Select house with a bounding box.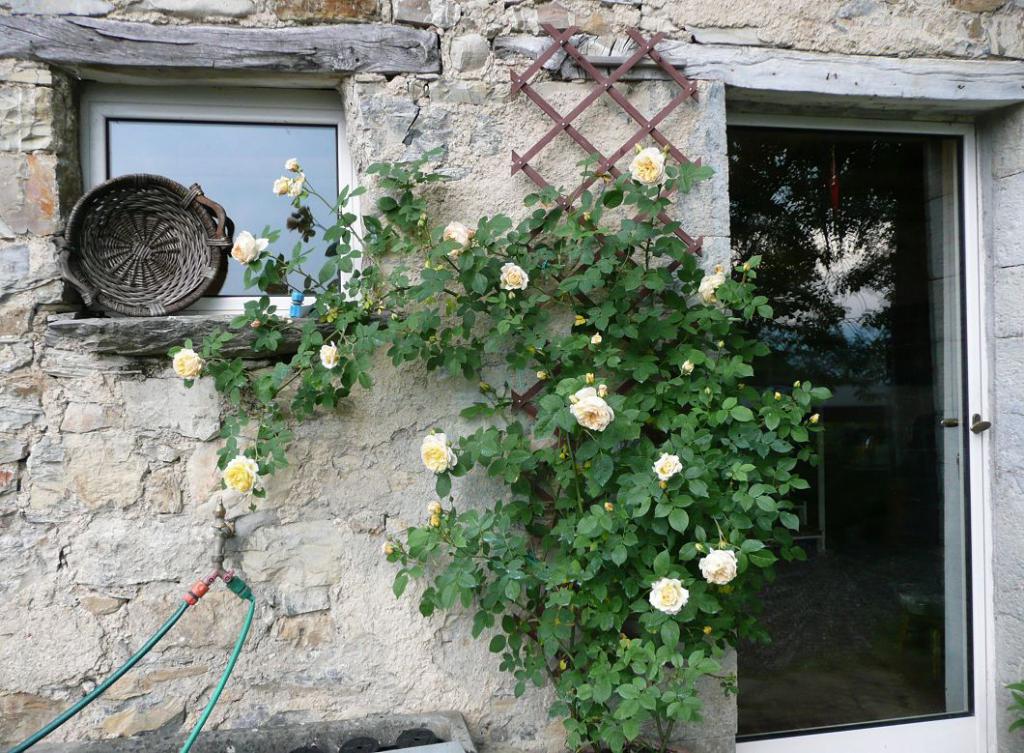
Rect(0, 0, 1023, 752).
